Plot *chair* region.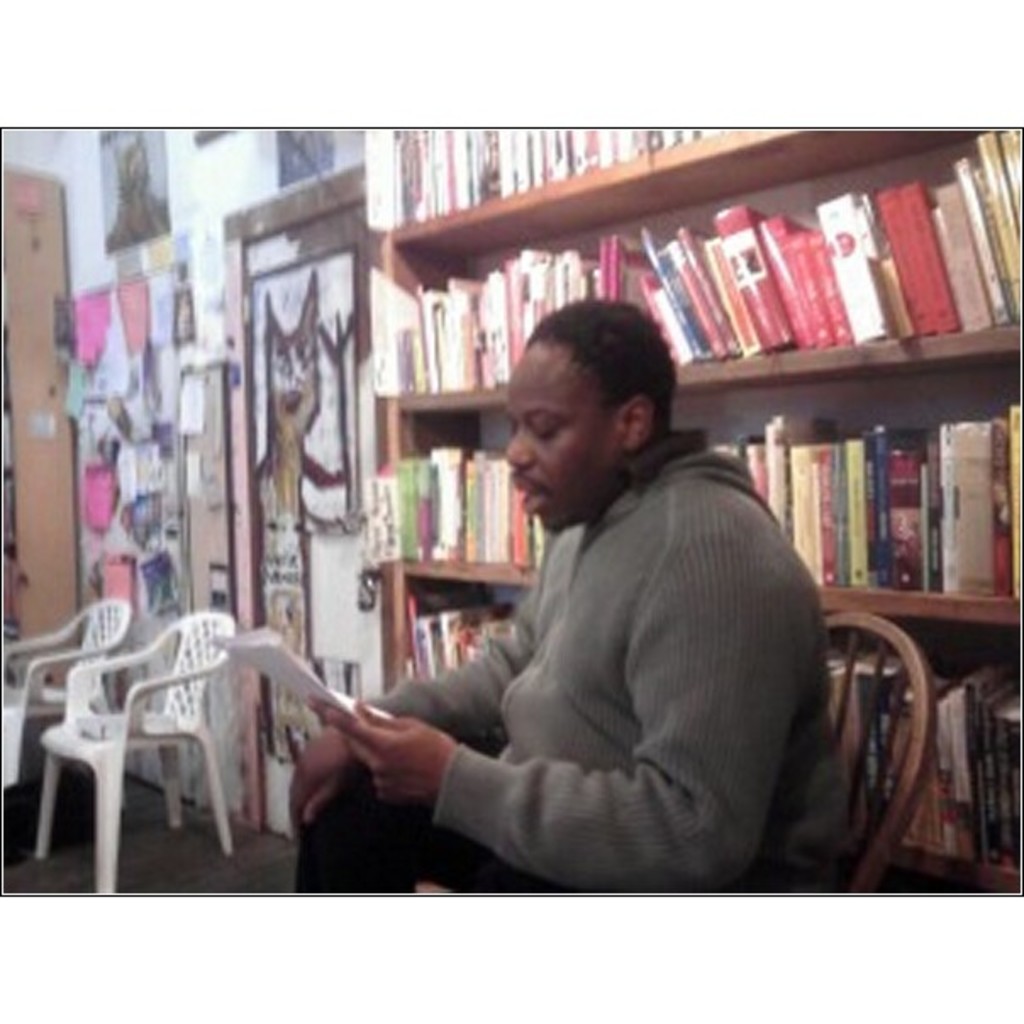
Plotted at 821:614:934:888.
